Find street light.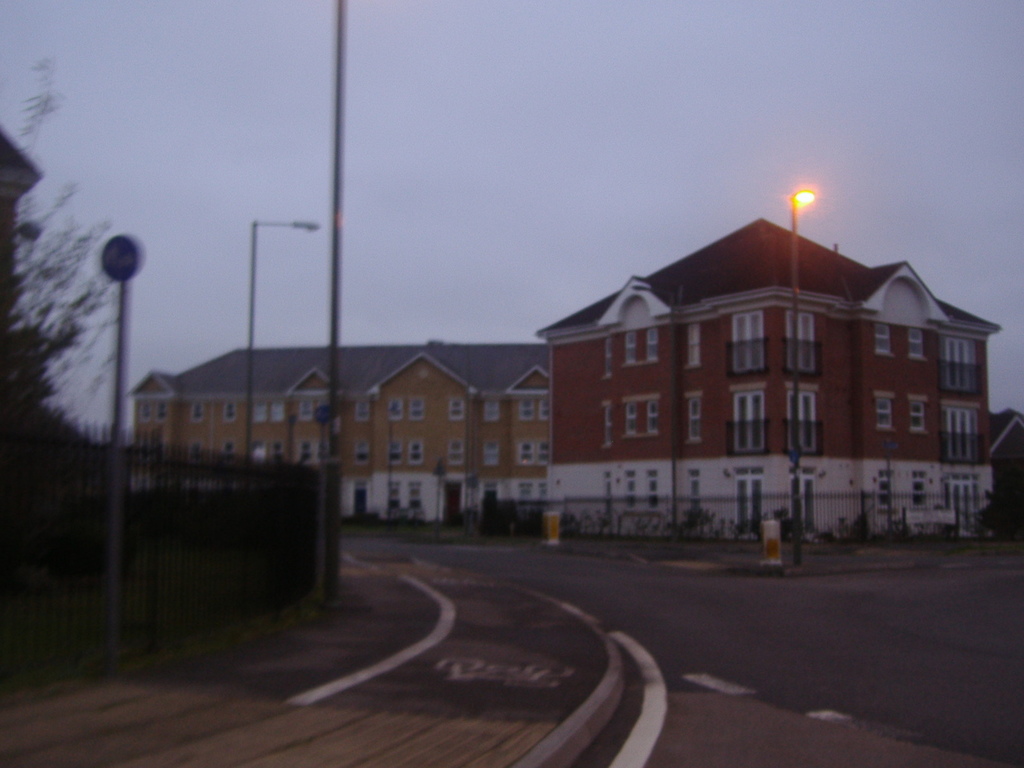
(x1=786, y1=182, x2=819, y2=573).
